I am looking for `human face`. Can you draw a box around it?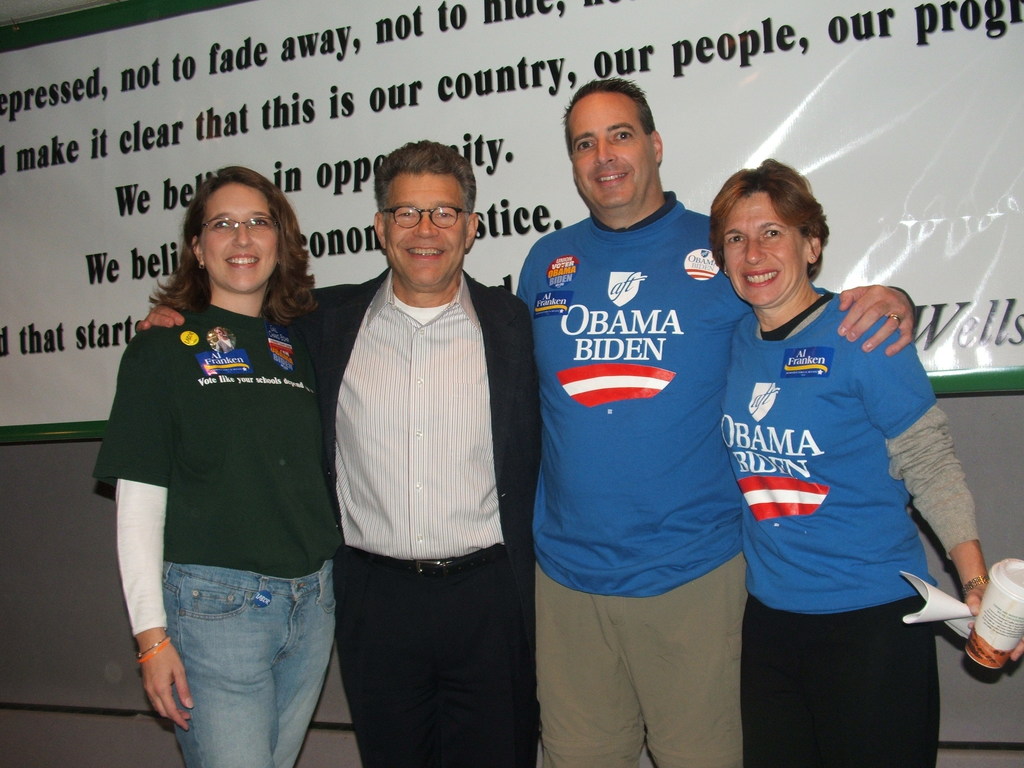
Sure, the bounding box is detection(572, 102, 655, 205).
